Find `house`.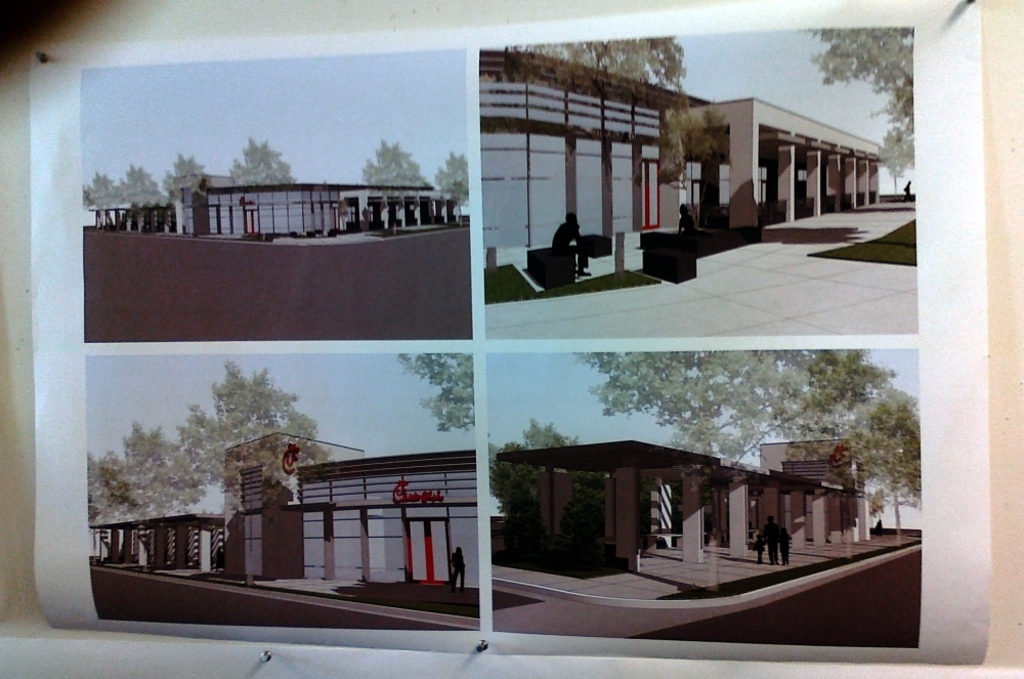
l=87, t=430, r=484, b=591.
